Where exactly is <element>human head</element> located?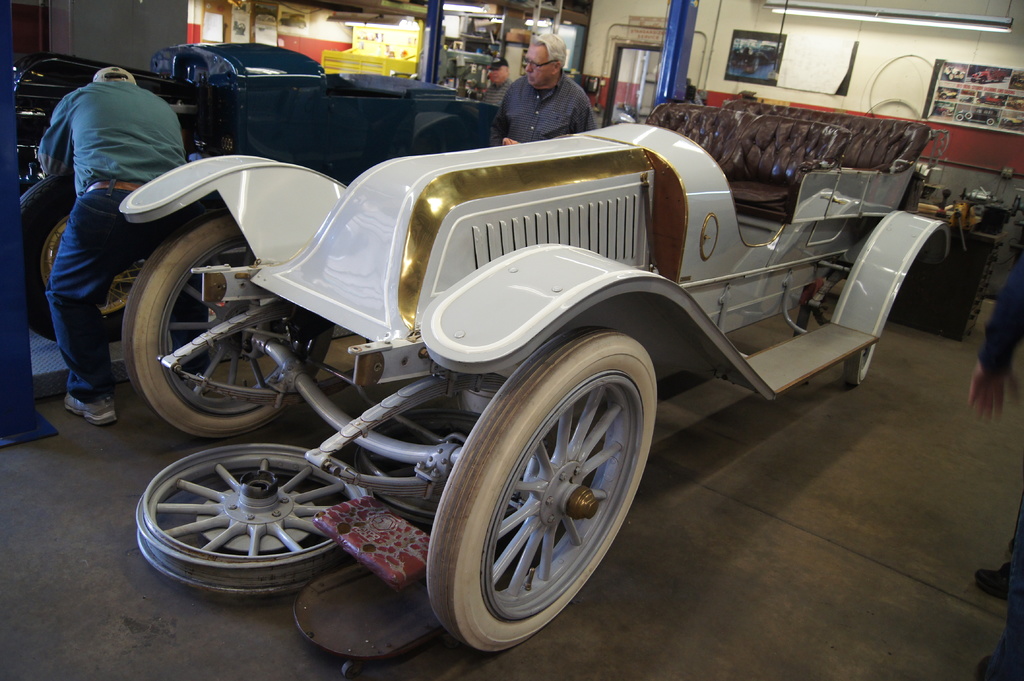
Its bounding box is pyautogui.locateOnScreen(93, 66, 138, 83).
